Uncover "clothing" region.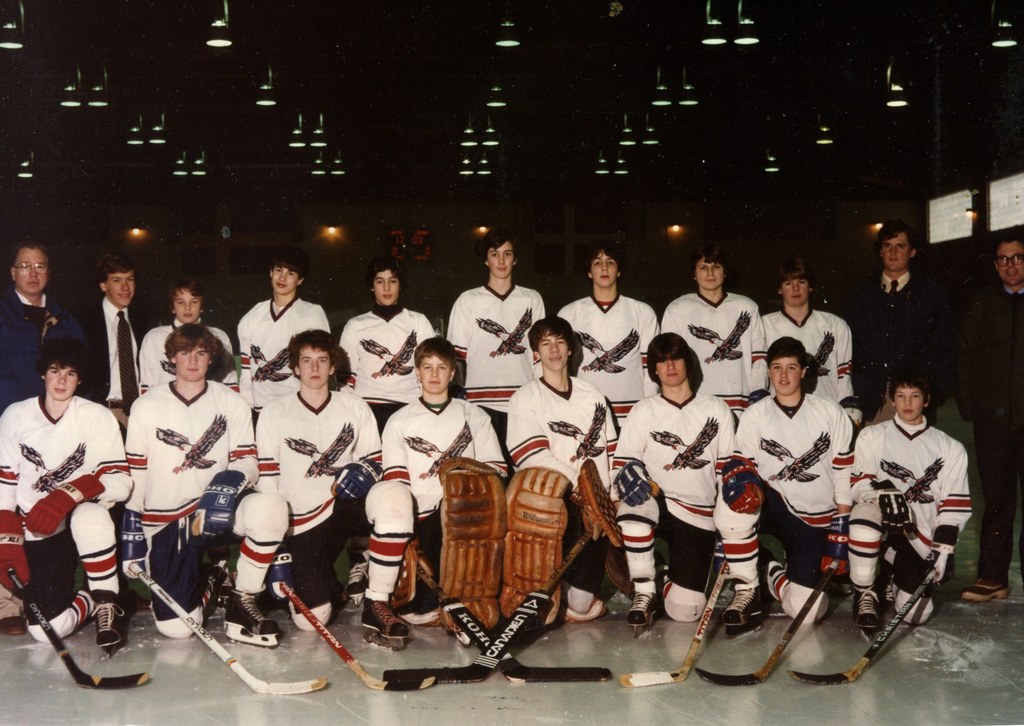
Uncovered: (238,305,337,399).
